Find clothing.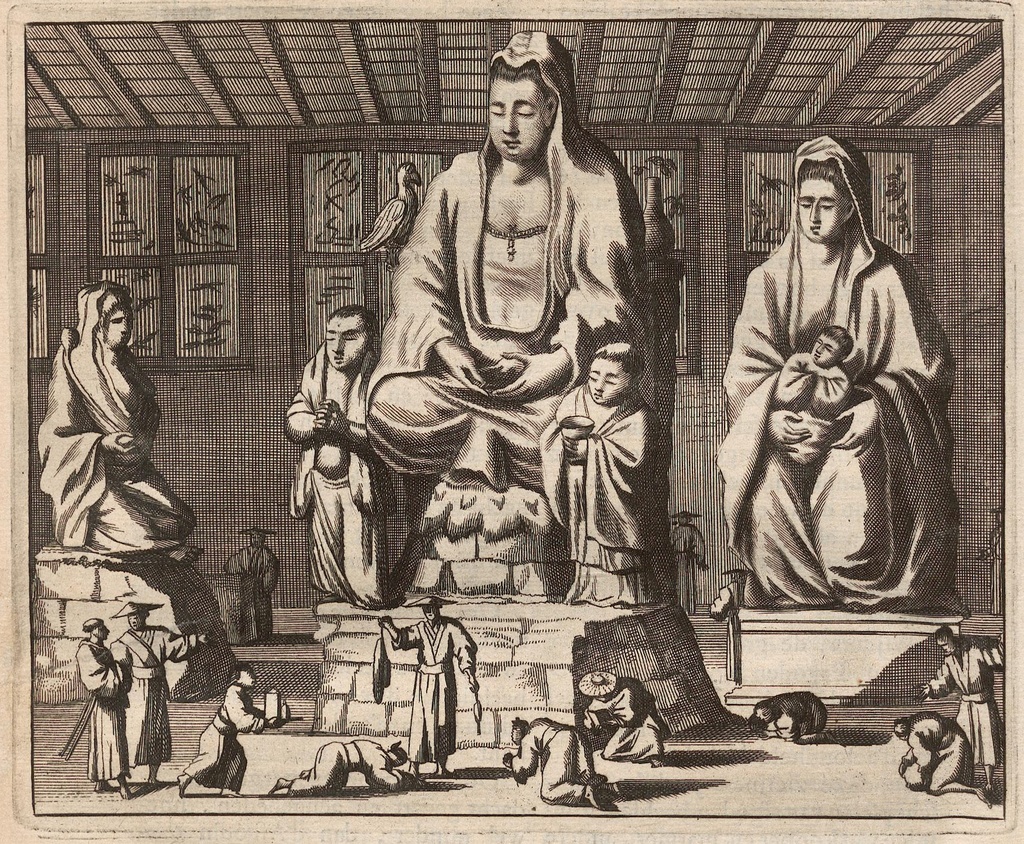
crop(705, 136, 980, 625).
